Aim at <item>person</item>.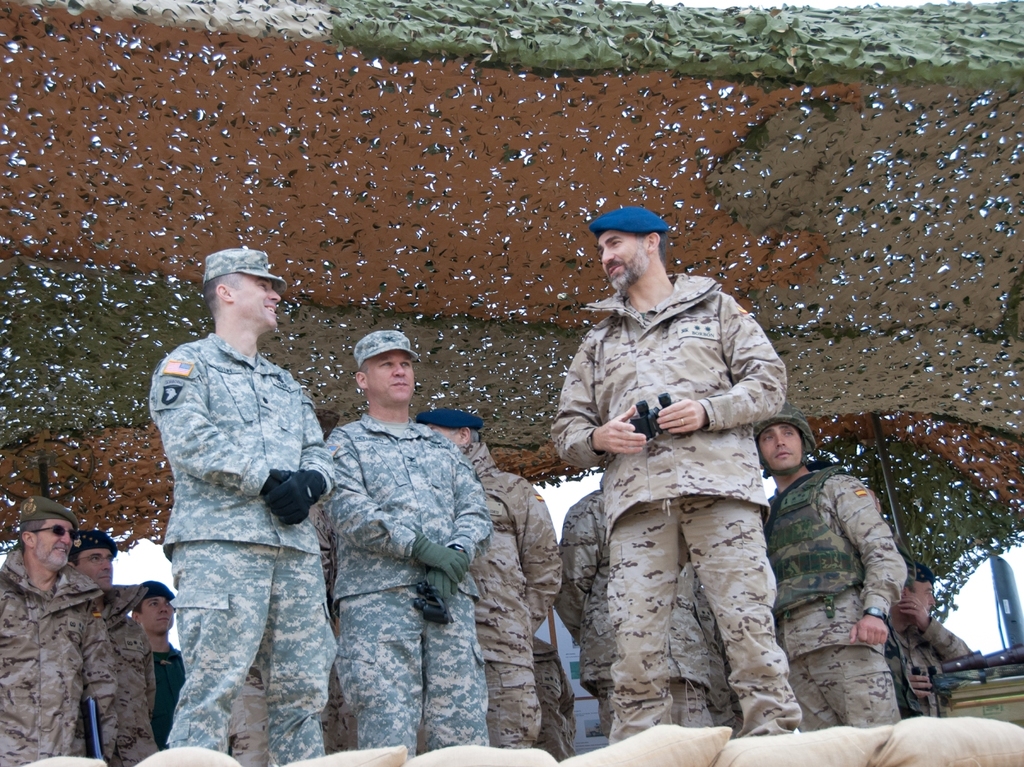
Aimed at left=150, top=248, right=337, bottom=766.
